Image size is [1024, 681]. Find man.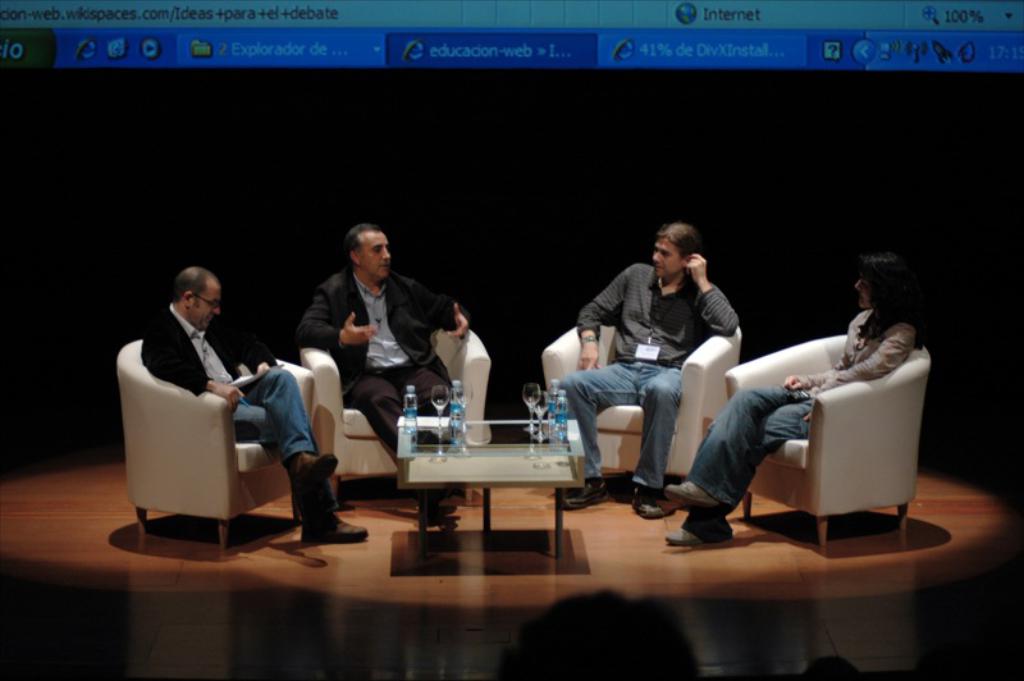
(x1=140, y1=268, x2=372, y2=539).
